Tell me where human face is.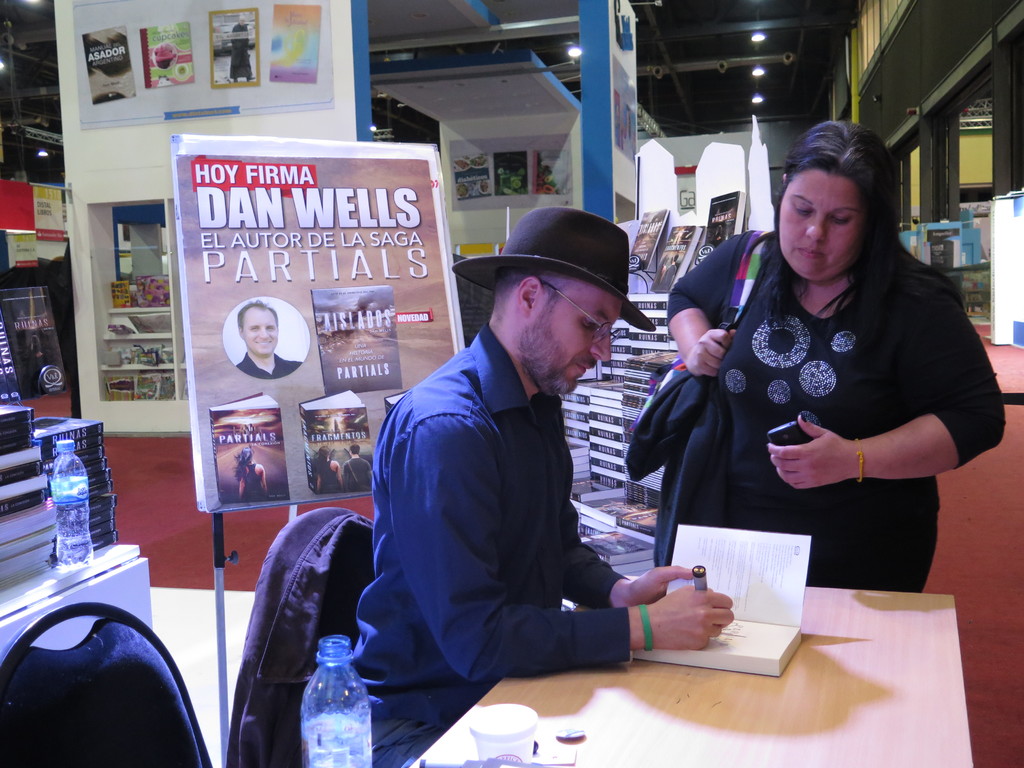
human face is at x1=776 y1=174 x2=864 y2=282.
